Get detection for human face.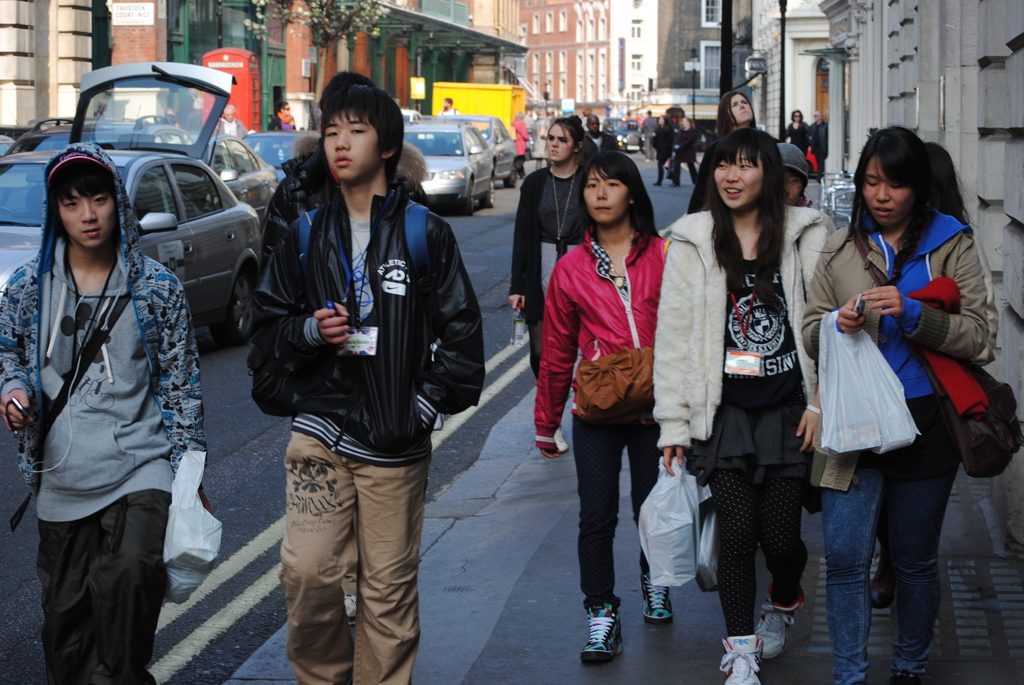
Detection: [x1=547, y1=128, x2=575, y2=161].
